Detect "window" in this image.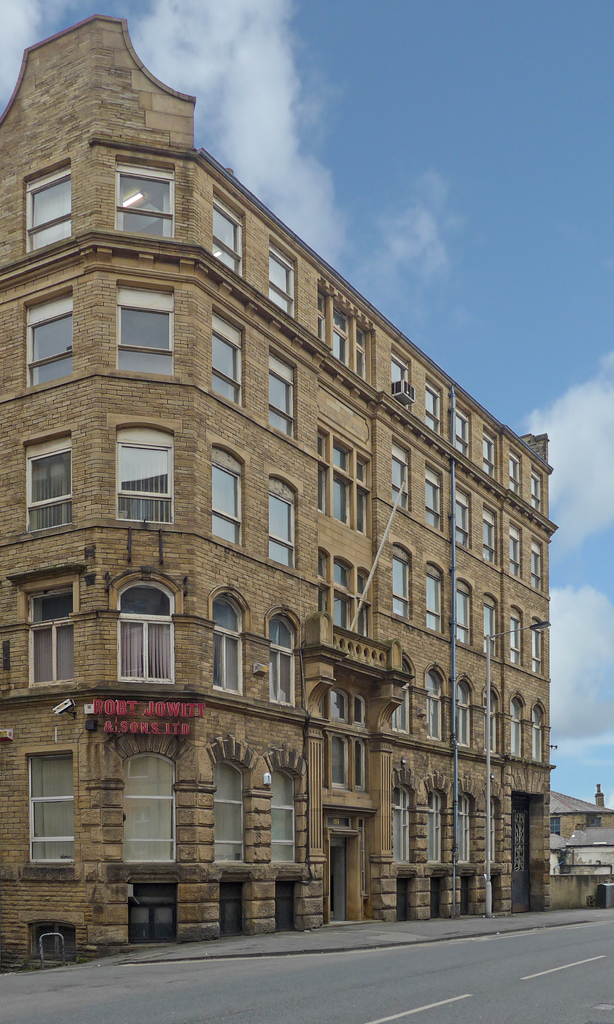
Detection: bbox(25, 290, 72, 388).
